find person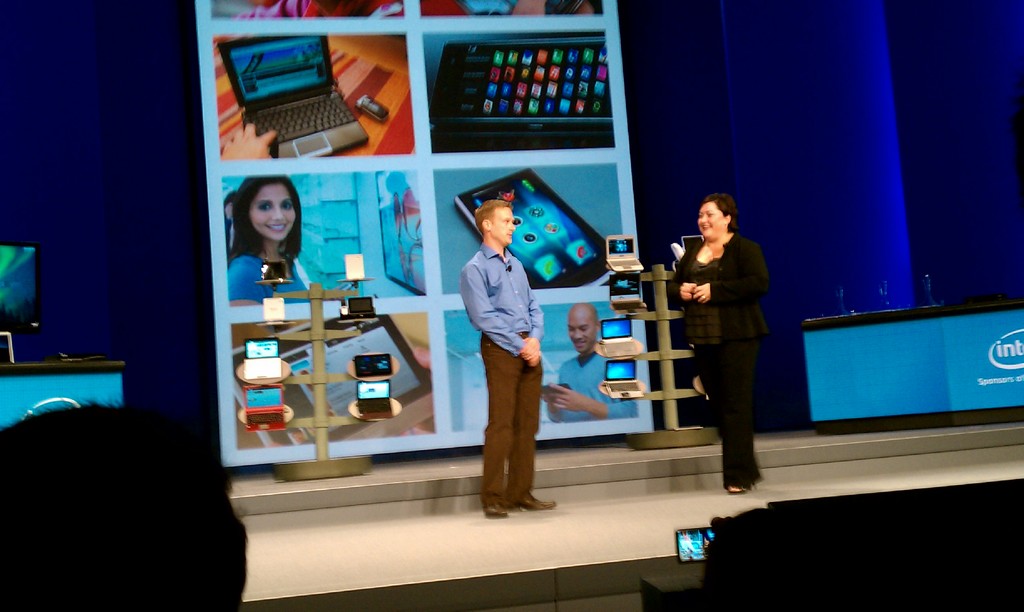
(x1=460, y1=195, x2=556, y2=521)
